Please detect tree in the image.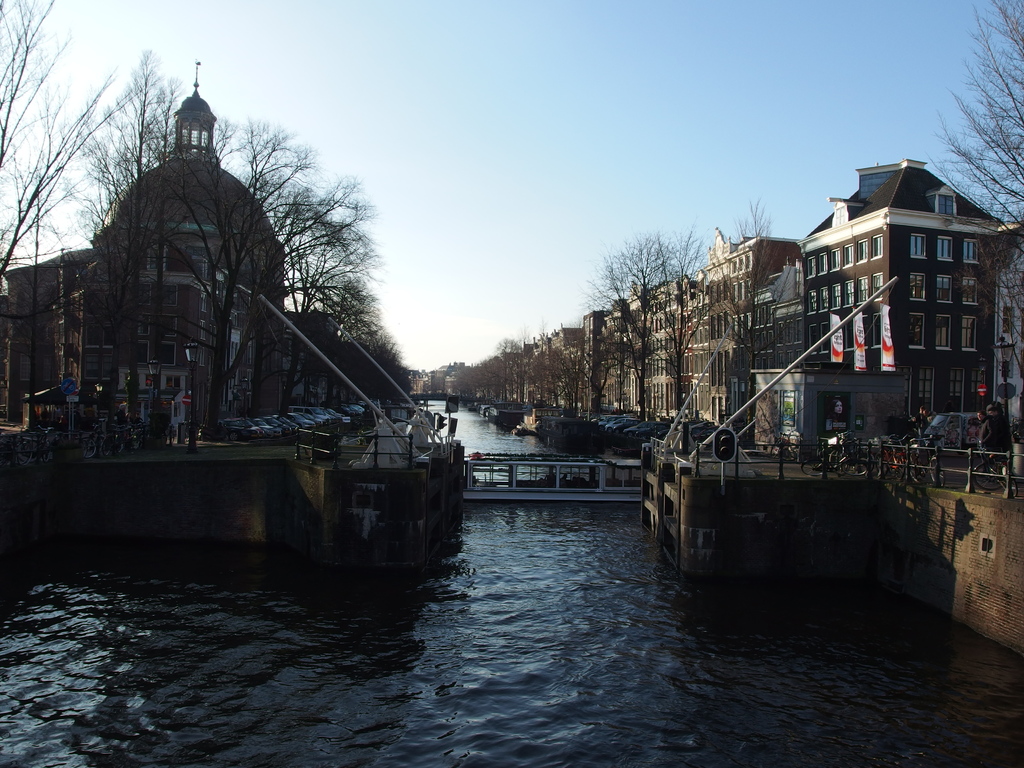
box=[0, 0, 165, 280].
